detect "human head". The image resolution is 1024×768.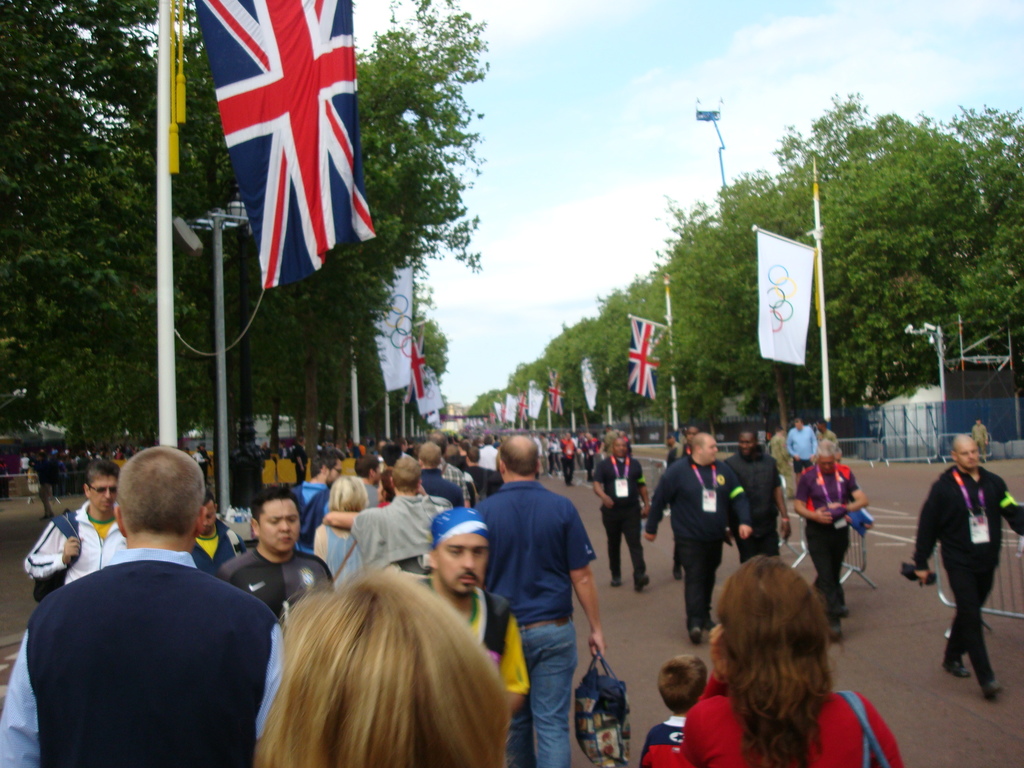
x1=483, y1=433, x2=495, y2=444.
